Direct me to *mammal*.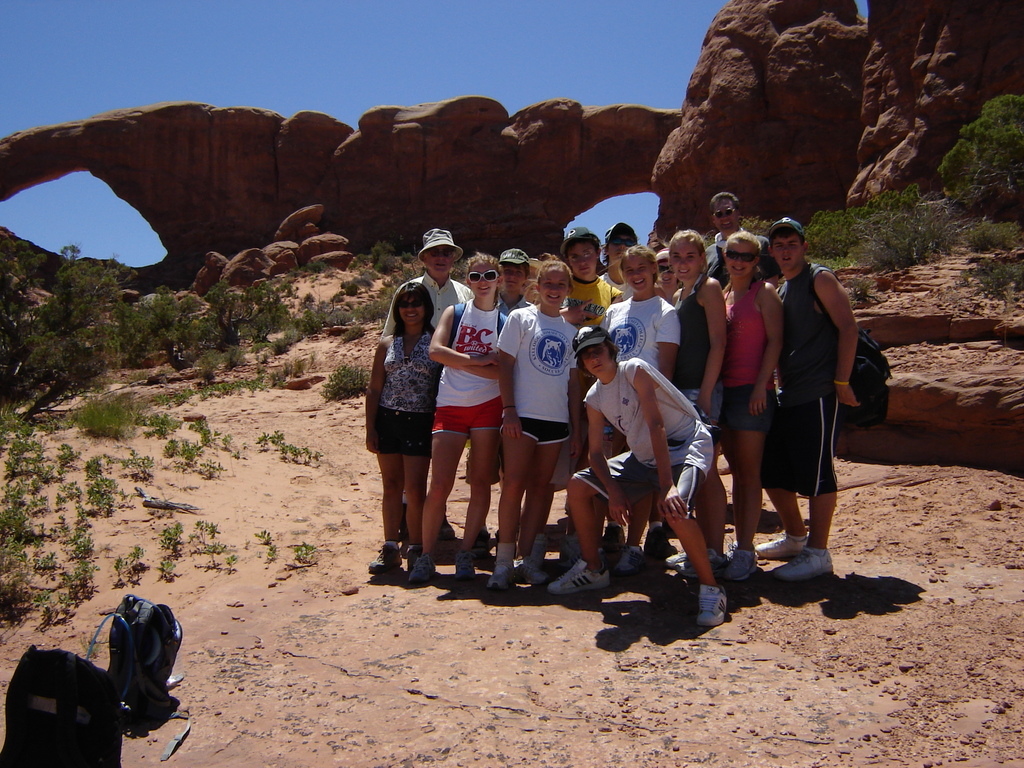
Direction: BBox(753, 217, 861, 582).
